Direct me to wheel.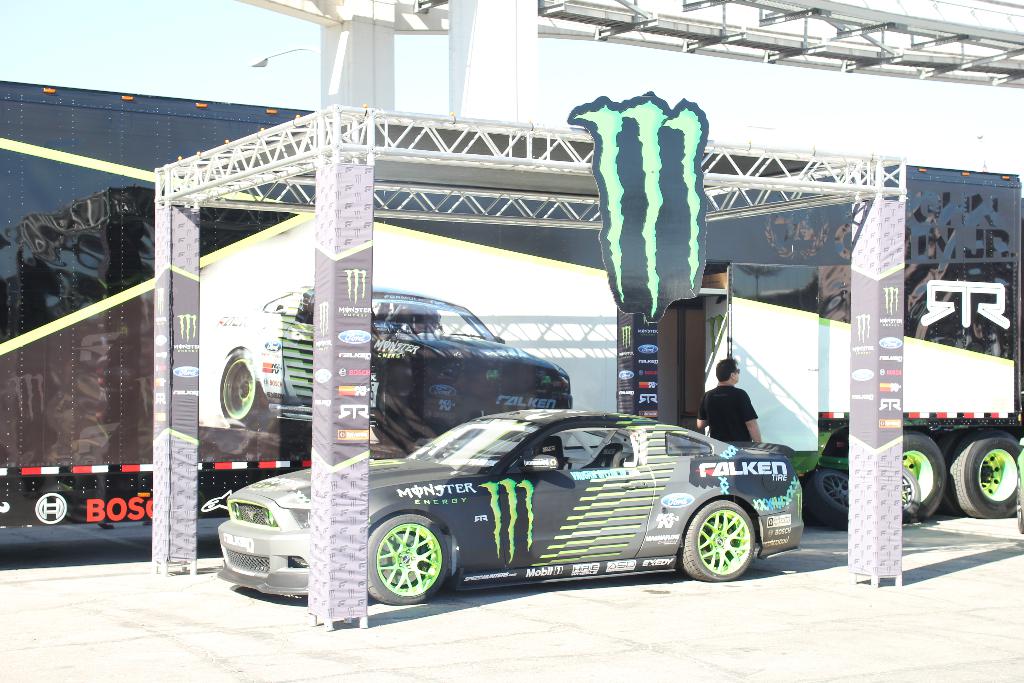
Direction: crop(676, 493, 758, 581).
